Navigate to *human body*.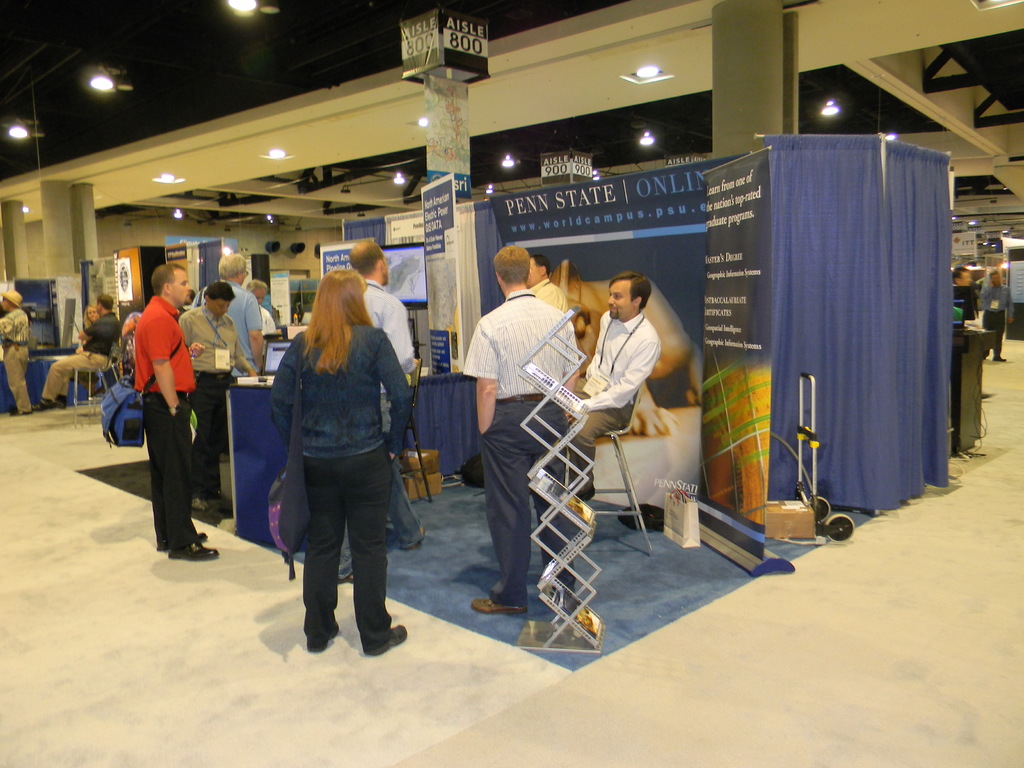
Navigation target: pyautogui.locateOnScreen(460, 241, 582, 611).
